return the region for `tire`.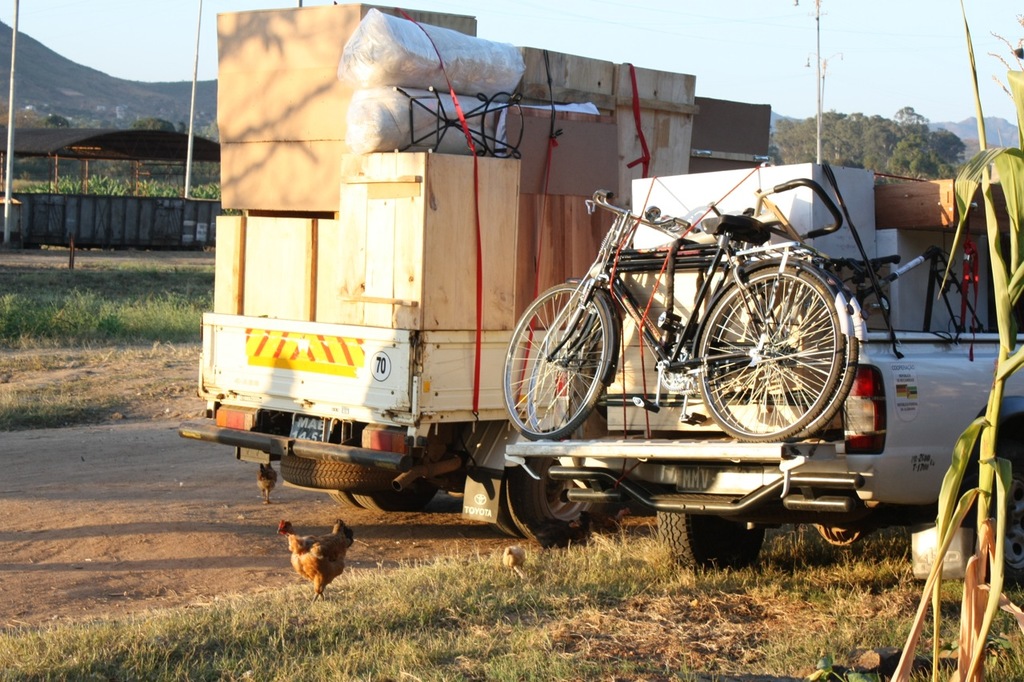
<bbox>495, 468, 518, 537</bbox>.
